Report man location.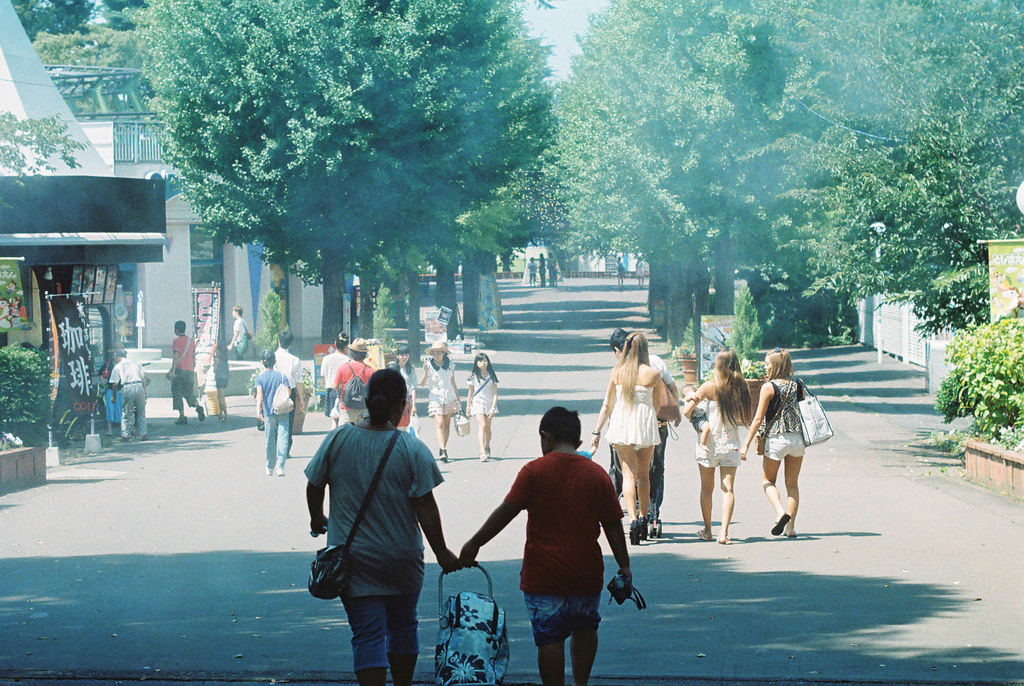
Report: box=[614, 254, 627, 286].
